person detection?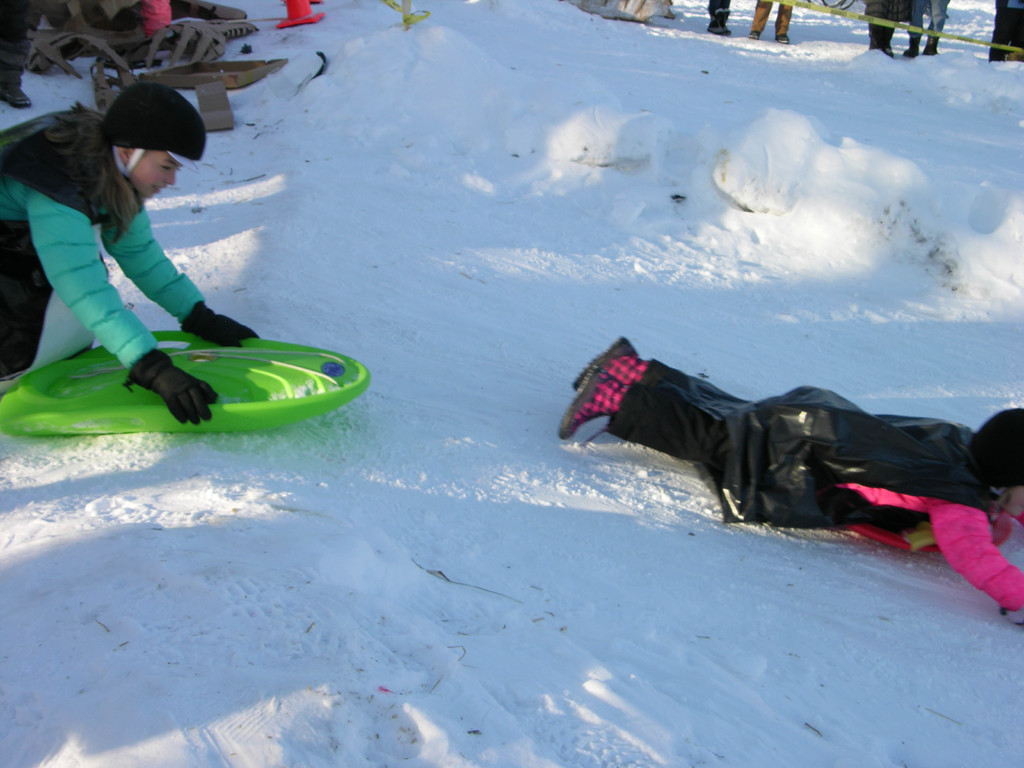
{"left": 988, "top": 0, "right": 1023, "bottom": 63}
